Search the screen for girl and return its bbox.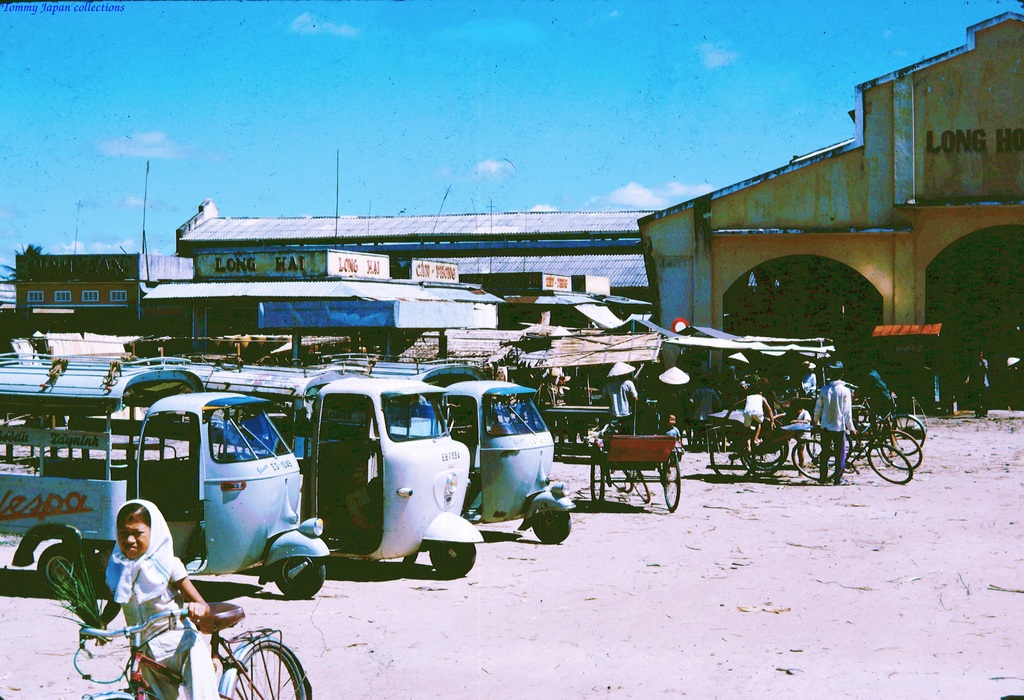
Found: x1=79, y1=494, x2=205, y2=699.
